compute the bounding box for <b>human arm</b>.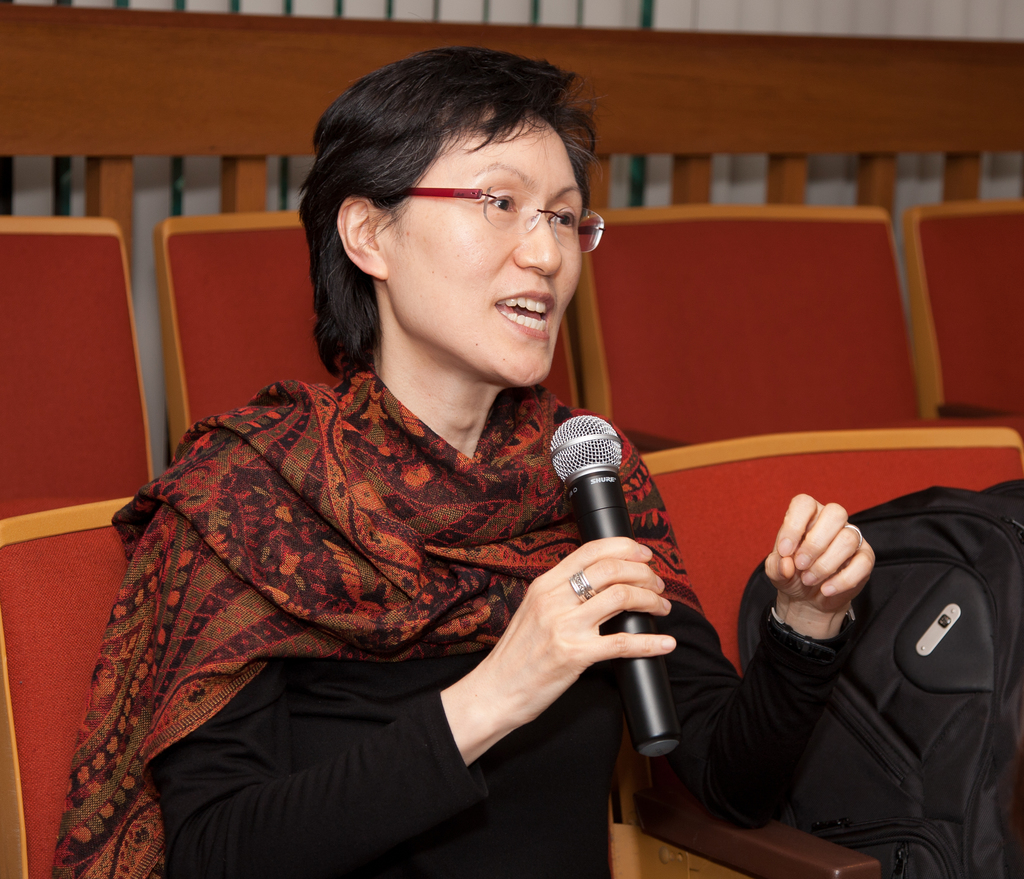
(x1=144, y1=535, x2=676, y2=878).
